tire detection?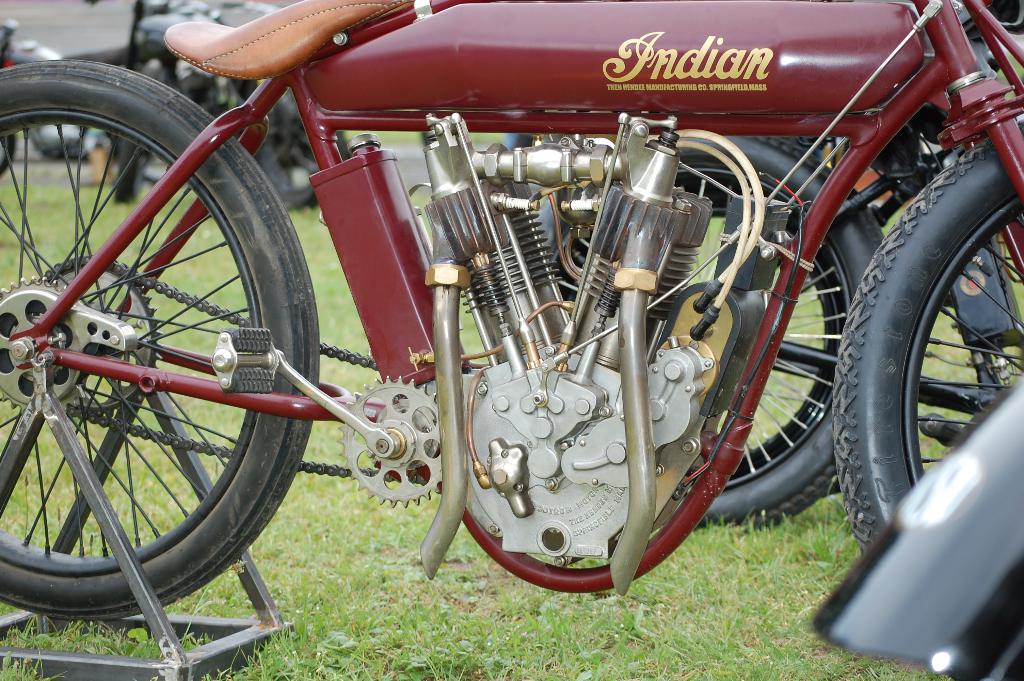
BBox(0, 59, 316, 623)
